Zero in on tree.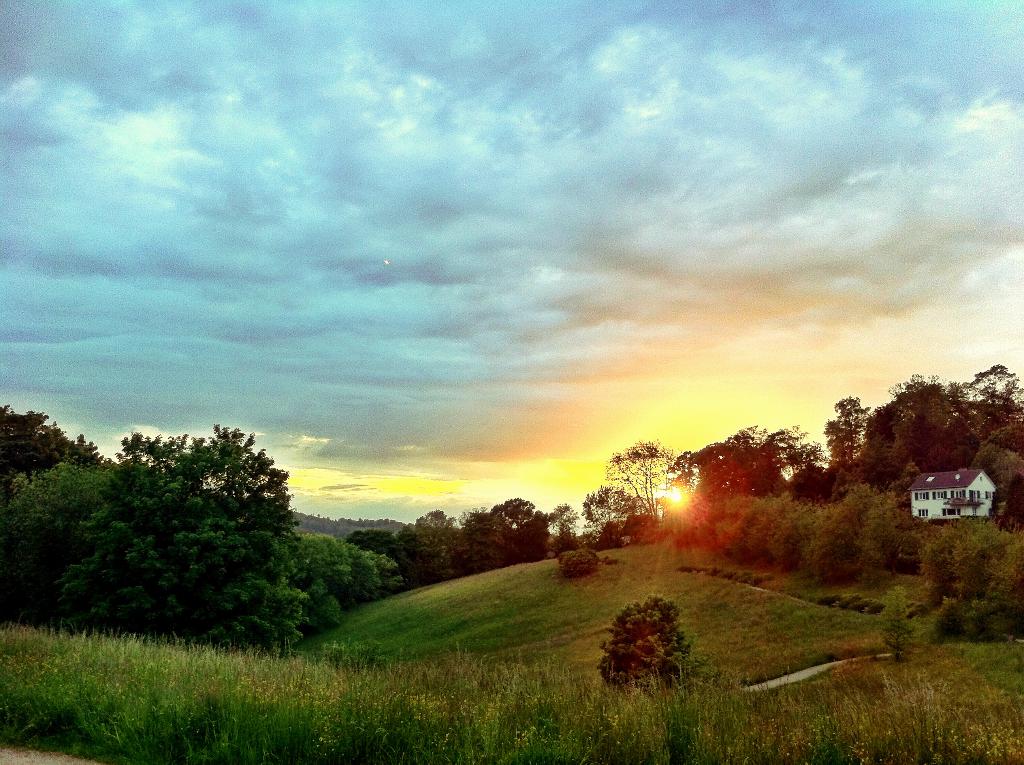
Zeroed in: [801, 405, 958, 559].
